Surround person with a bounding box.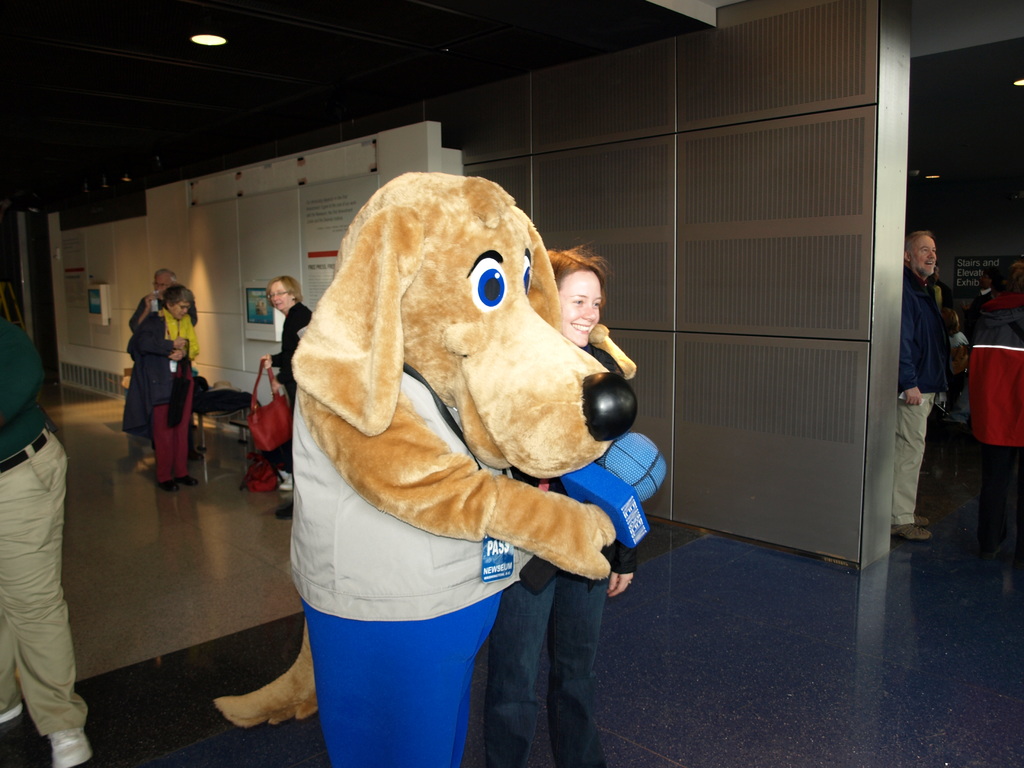
region(260, 284, 316, 487).
